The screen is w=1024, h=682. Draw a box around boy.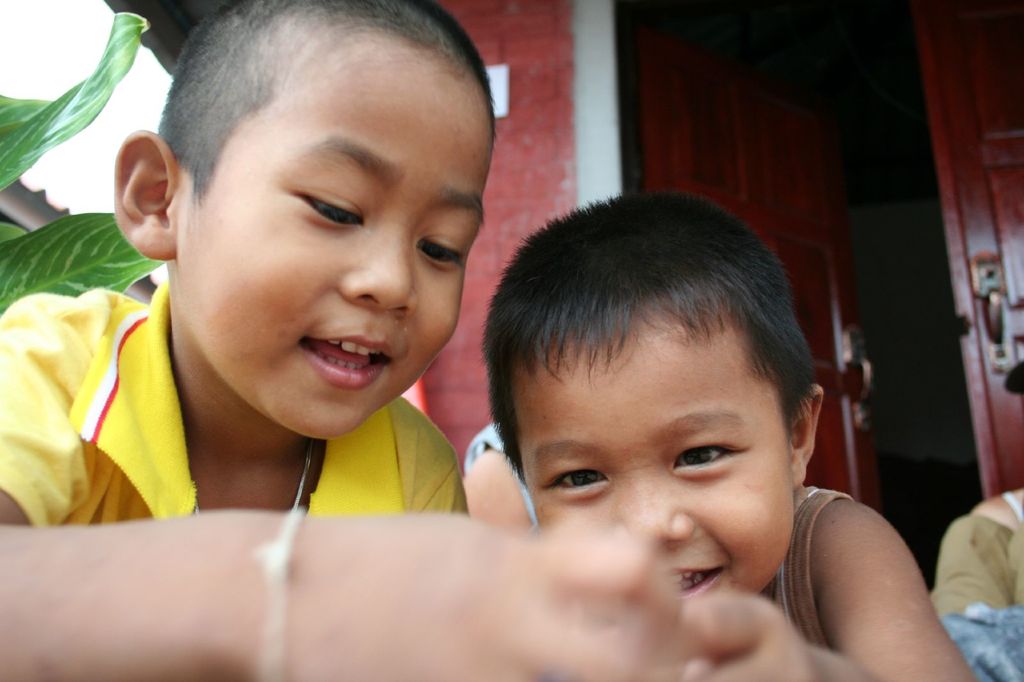
(left=390, top=181, right=904, bottom=672).
